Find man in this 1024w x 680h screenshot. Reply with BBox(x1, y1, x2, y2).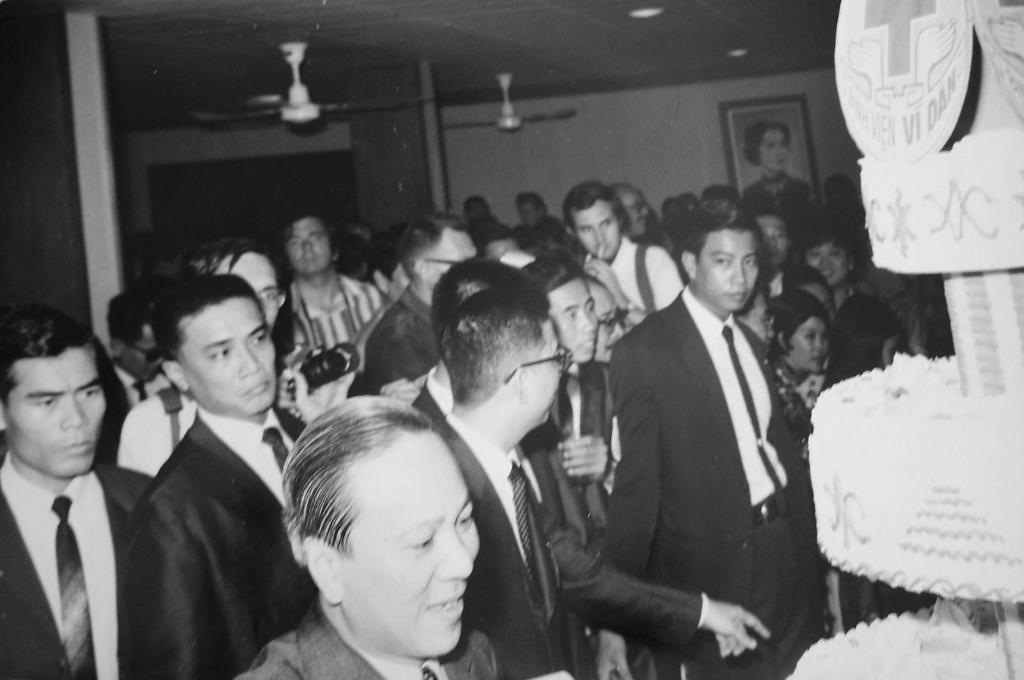
BBox(125, 275, 308, 679).
